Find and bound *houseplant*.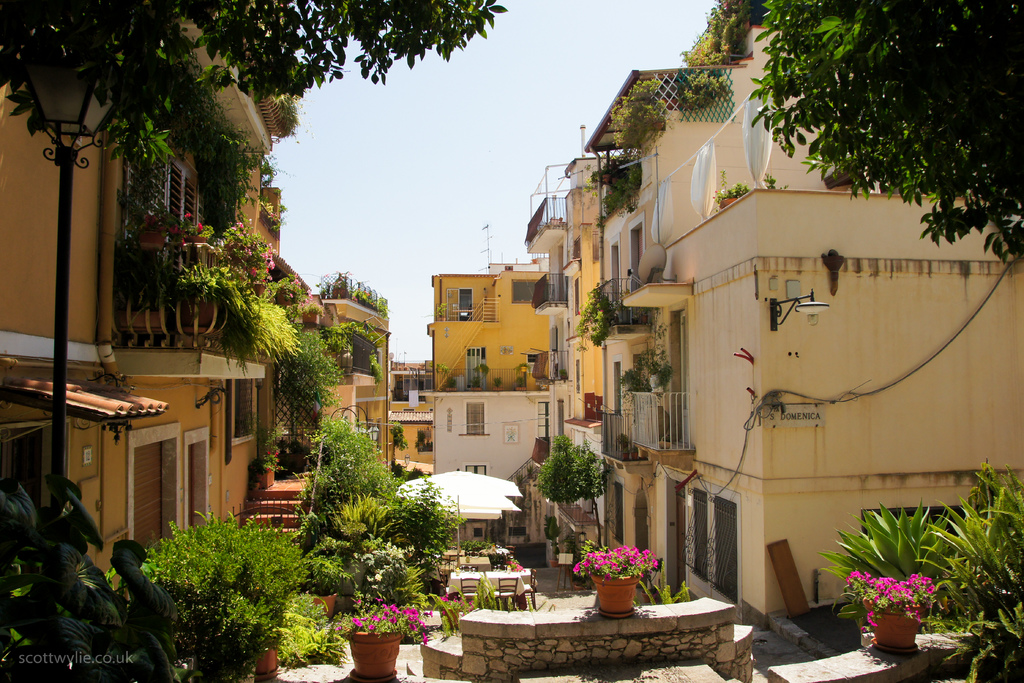
Bound: [x1=929, y1=493, x2=1023, y2=622].
